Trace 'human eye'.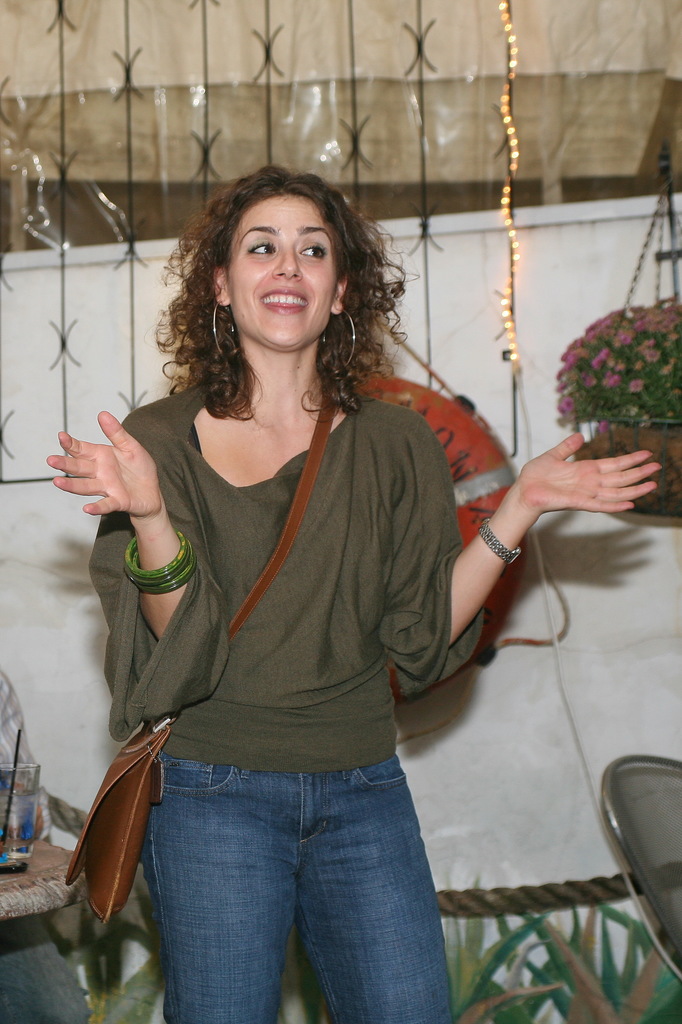
Traced to [x1=245, y1=234, x2=280, y2=262].
